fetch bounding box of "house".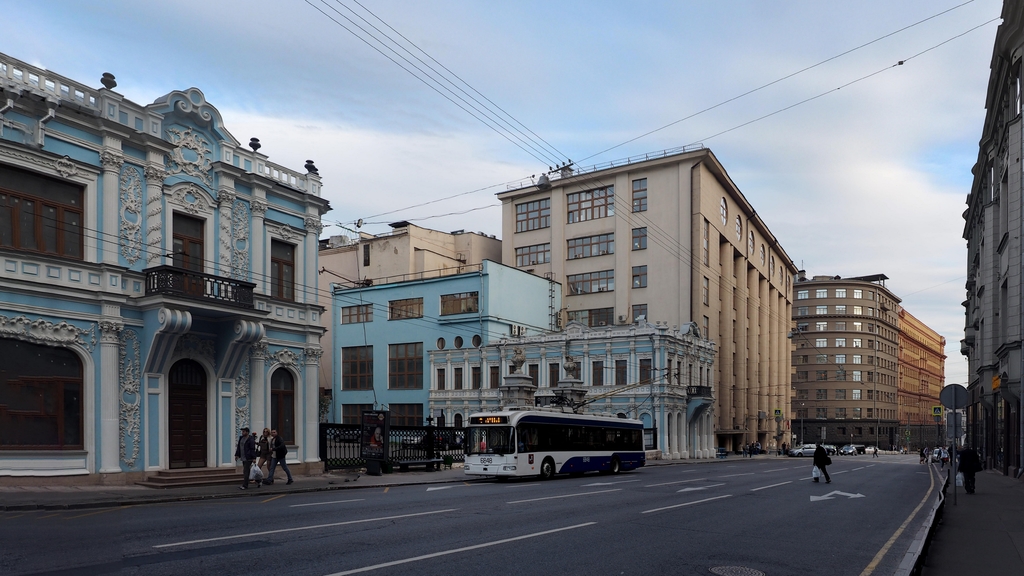
Bbox: <region>425, 317, 719, 459</region>.
